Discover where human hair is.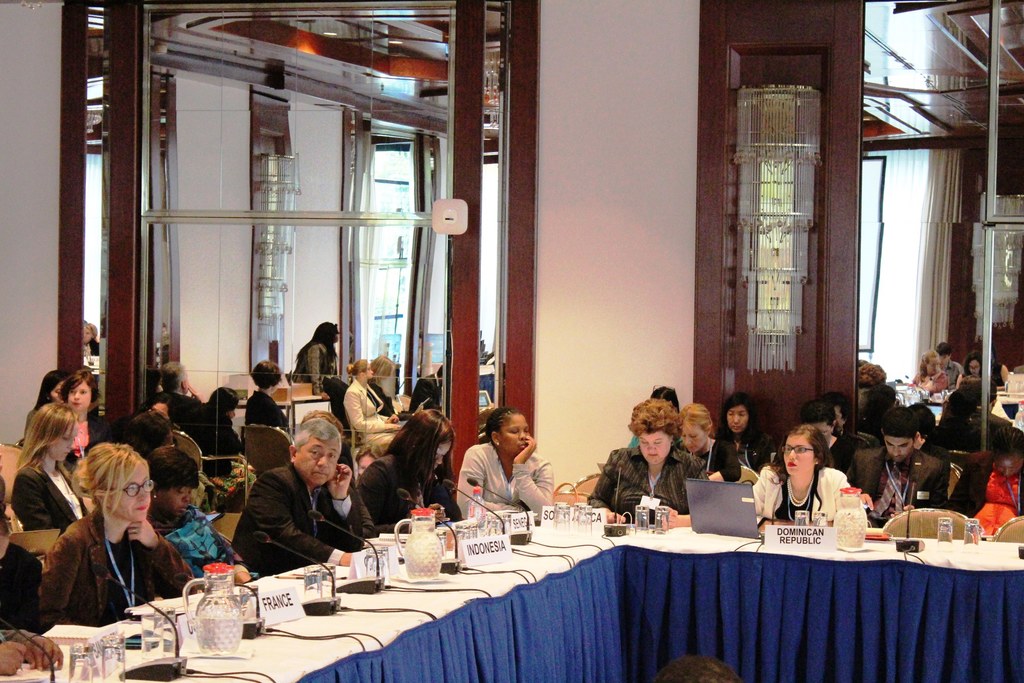
Discovered at {"x1": 649, "y1": 385, "x2": 681, "y2": 415}.
